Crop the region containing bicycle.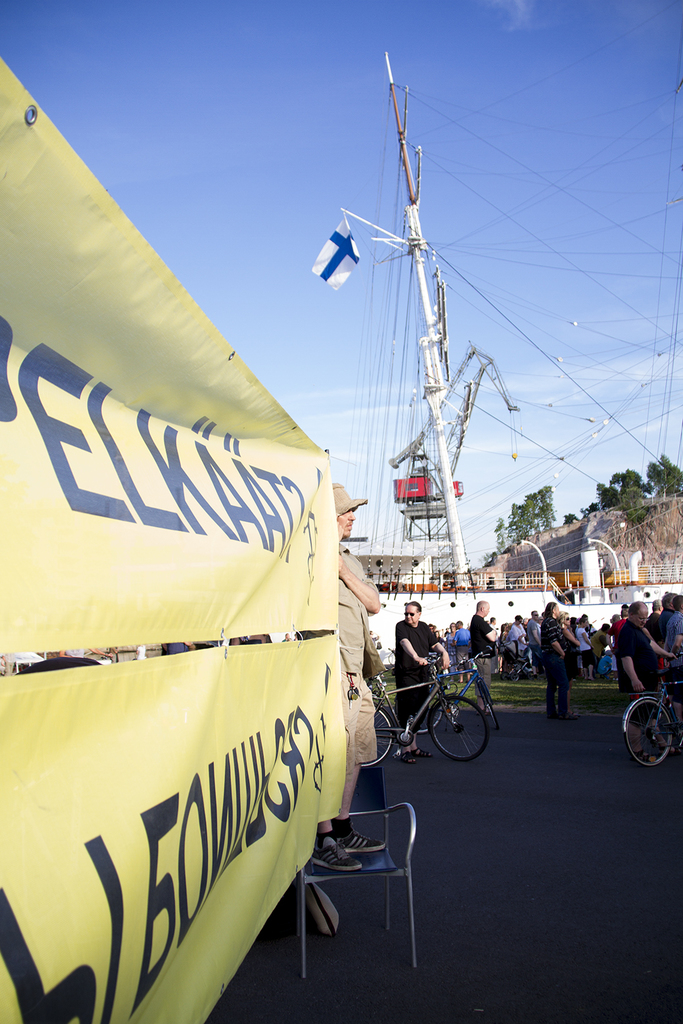
Crop region: (437,649,506,714).
